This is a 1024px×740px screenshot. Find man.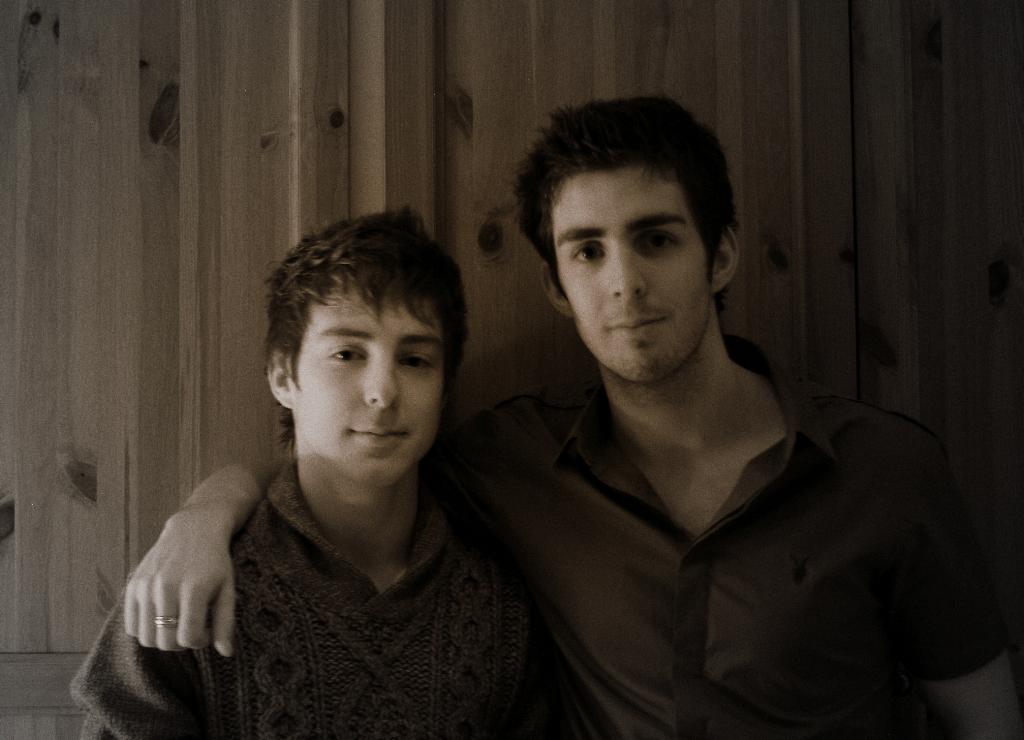
Bounding box: region(72, 201, 555, 739).
